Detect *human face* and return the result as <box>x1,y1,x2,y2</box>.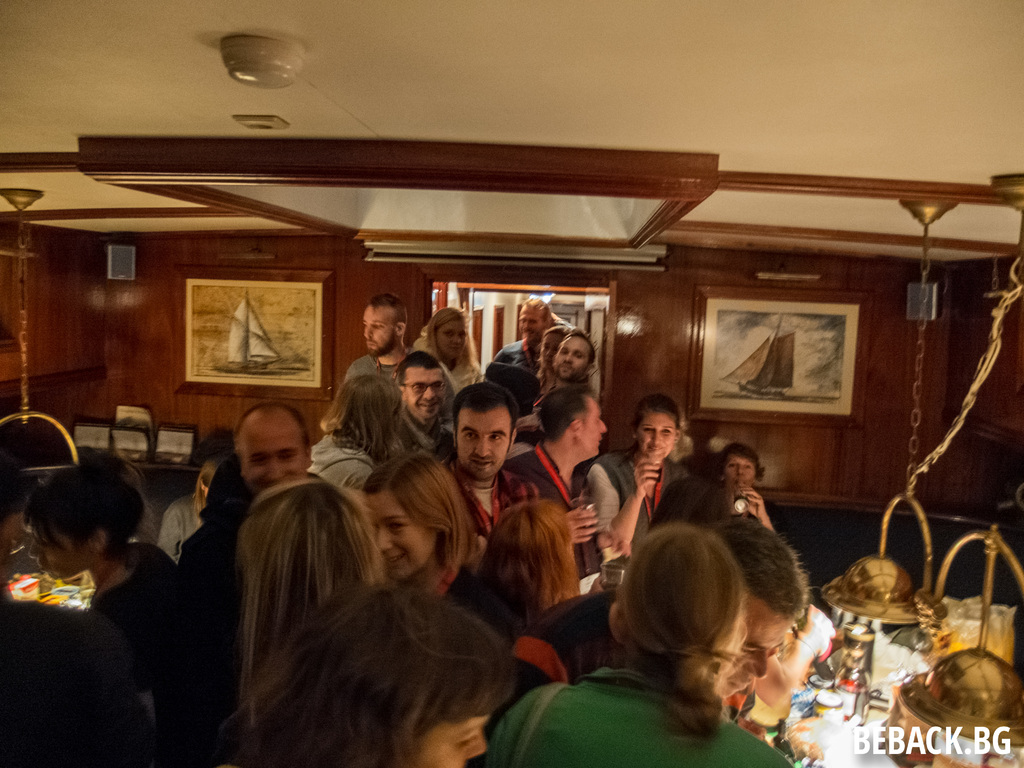
<box>457,405,509,481</box>.
